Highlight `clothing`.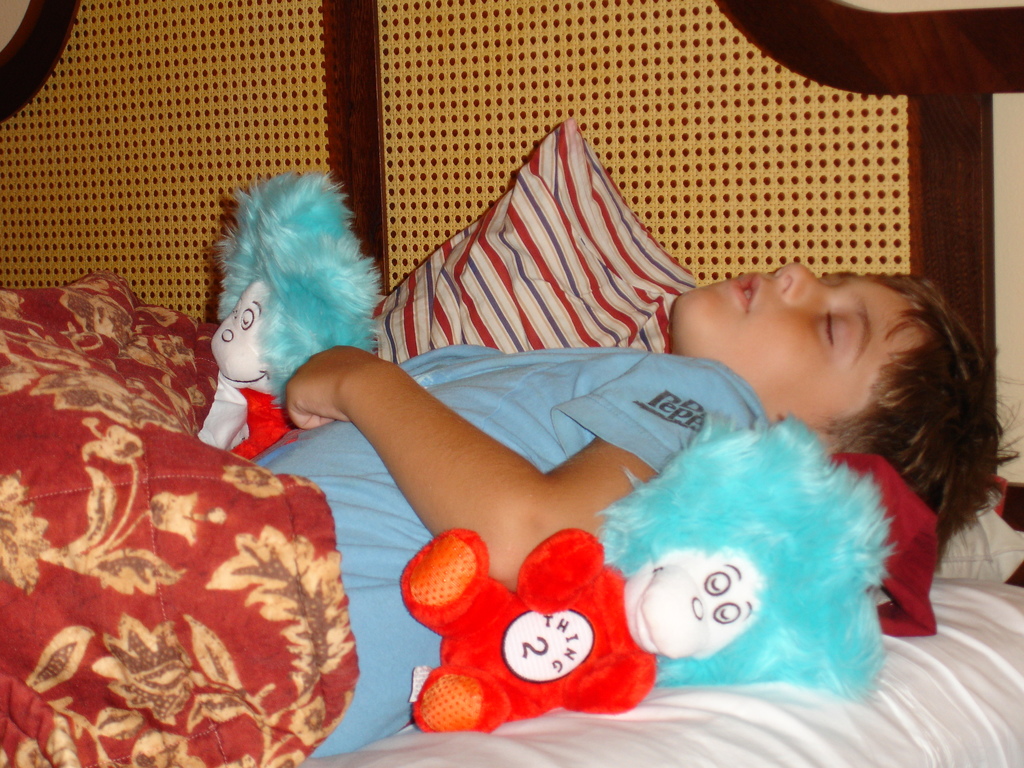
Highlighted region: l=225, t=382, r=294, b=464.
